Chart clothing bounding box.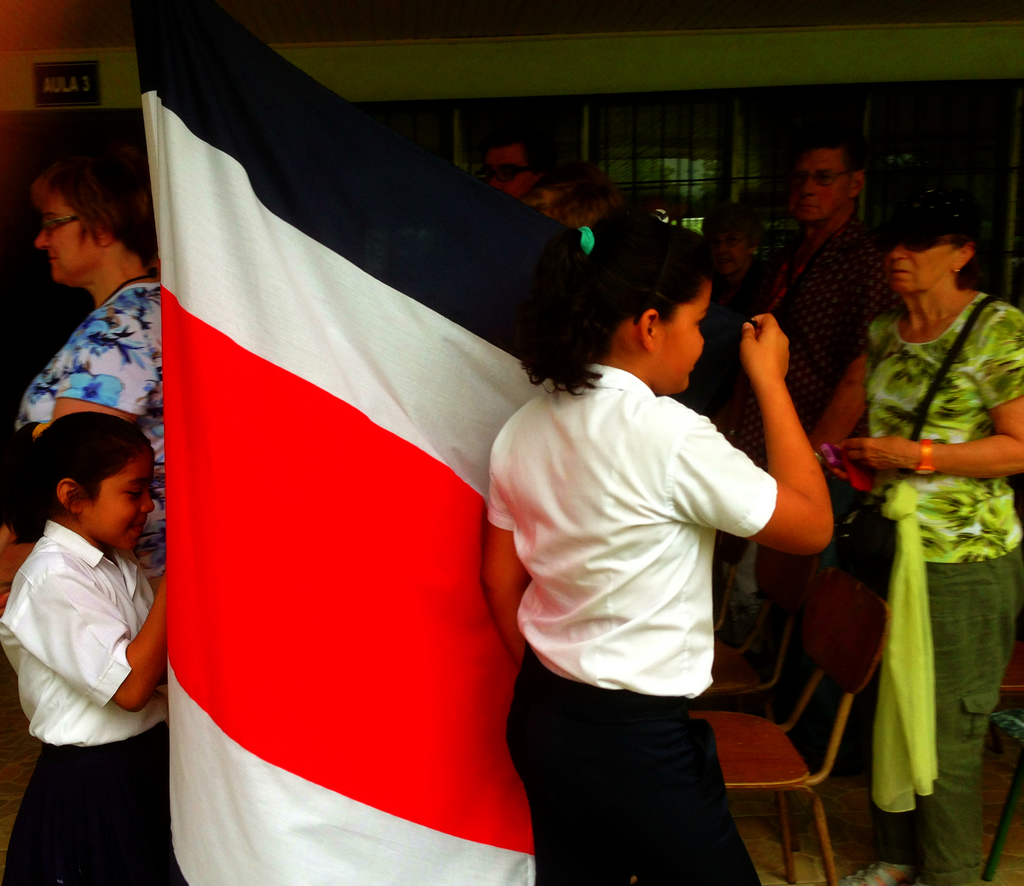
Charted: box(4, 274, 170, 601).
